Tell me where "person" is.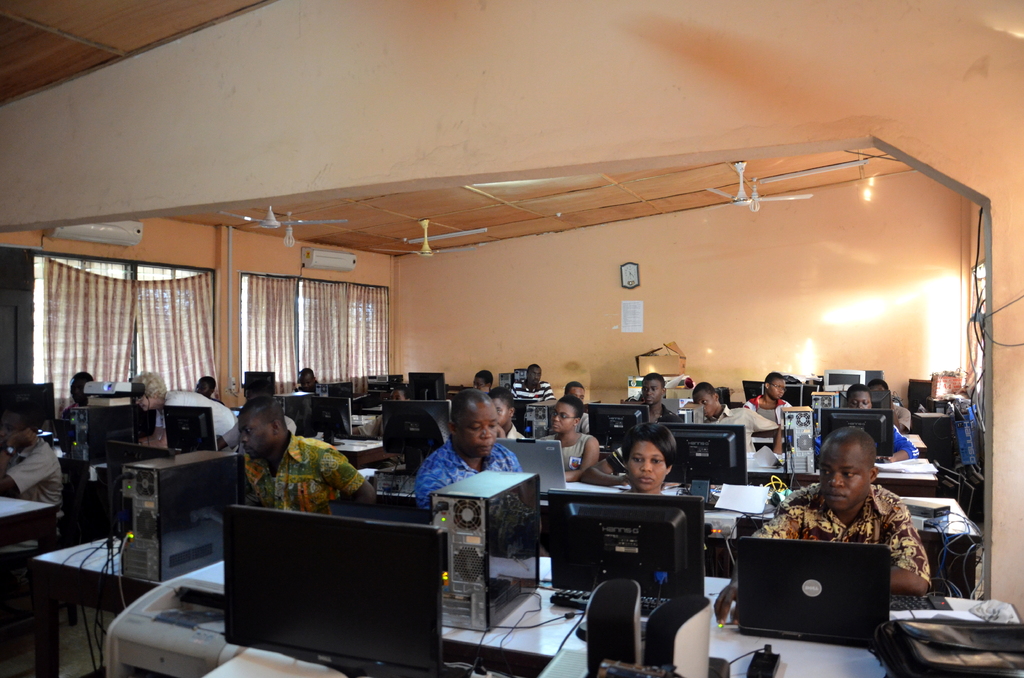
"person" is at (412, 389, 524, 517).
